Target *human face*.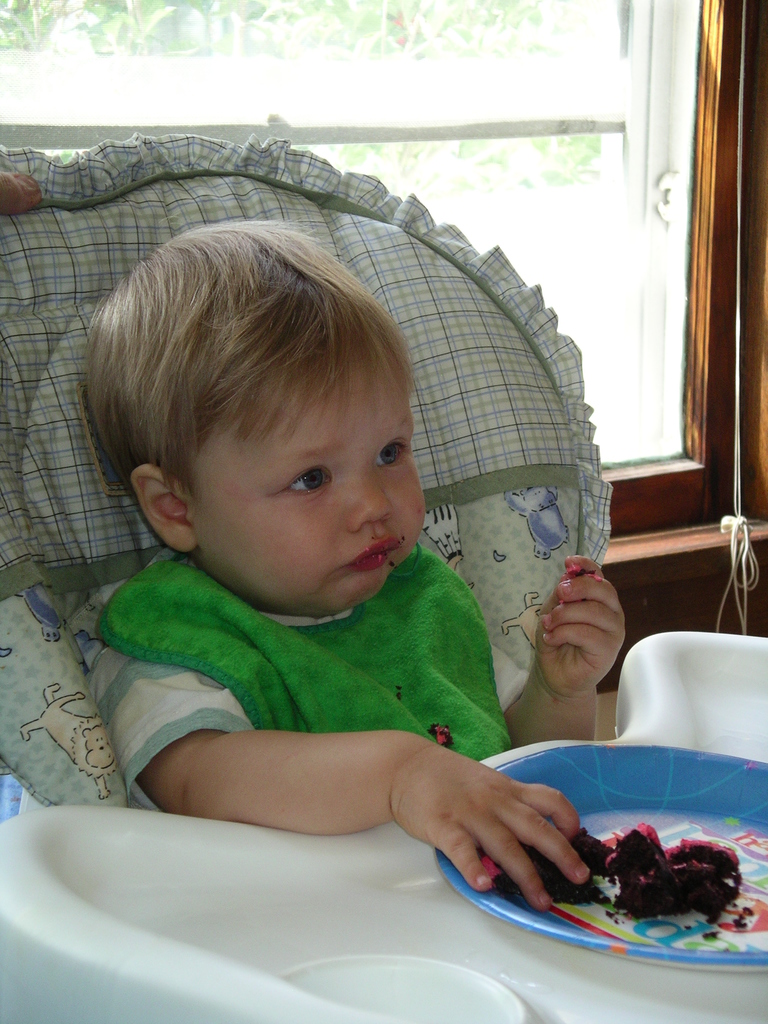
Target region: 187,369,425,608.
